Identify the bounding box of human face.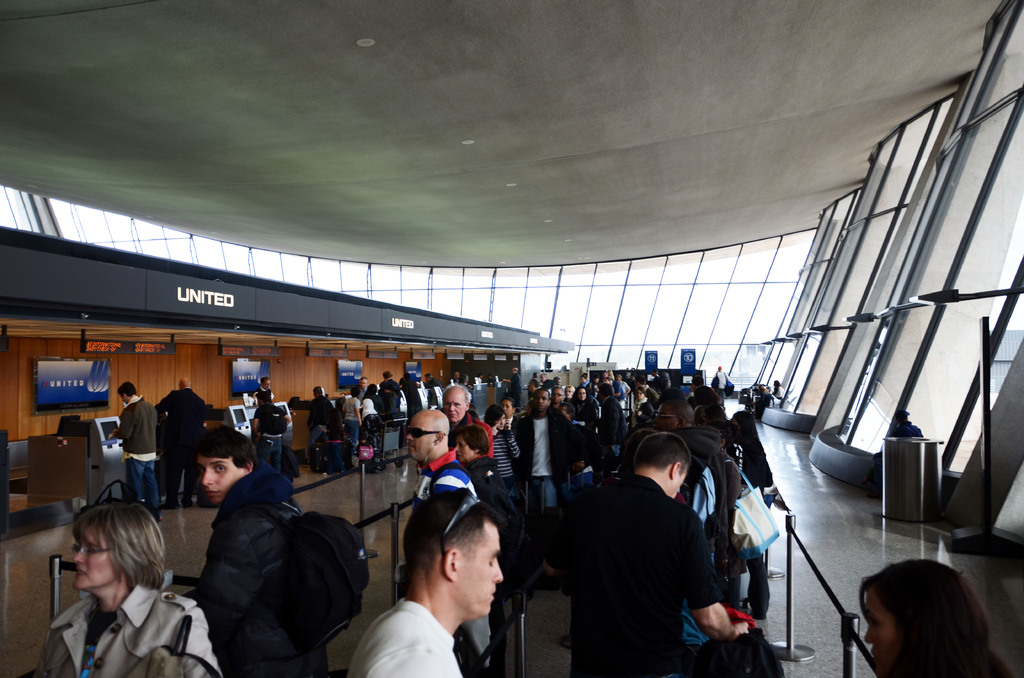
(x1=863, y1=590, x2=901, y2=677).
